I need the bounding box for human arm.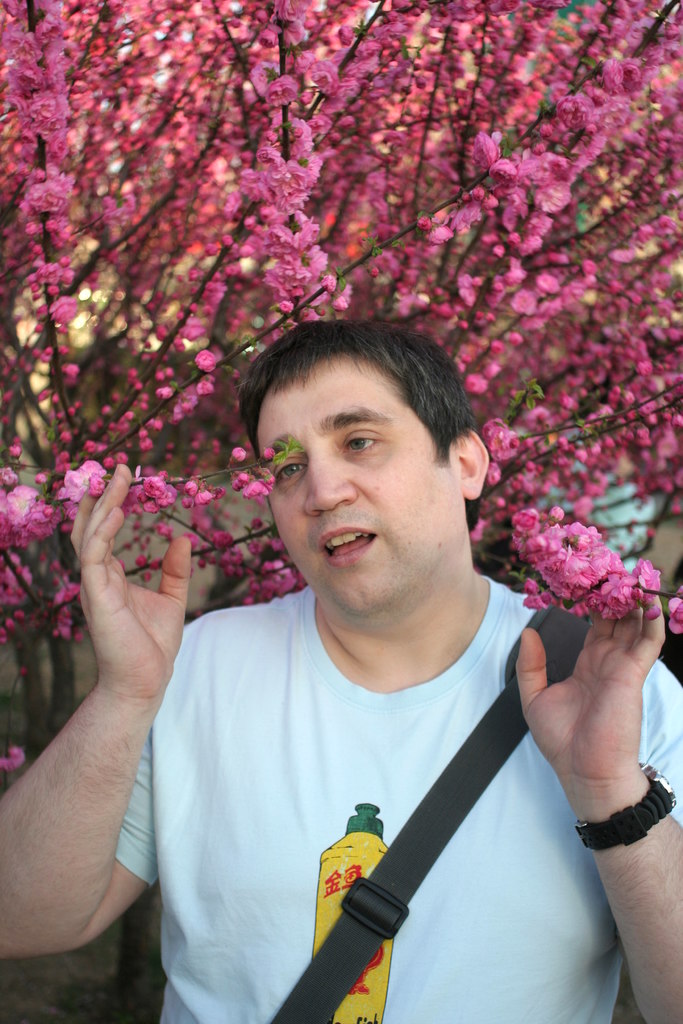
Here it is: {"x1": 514, "y1": 587, "x2": 682, "y2": 1023}.
